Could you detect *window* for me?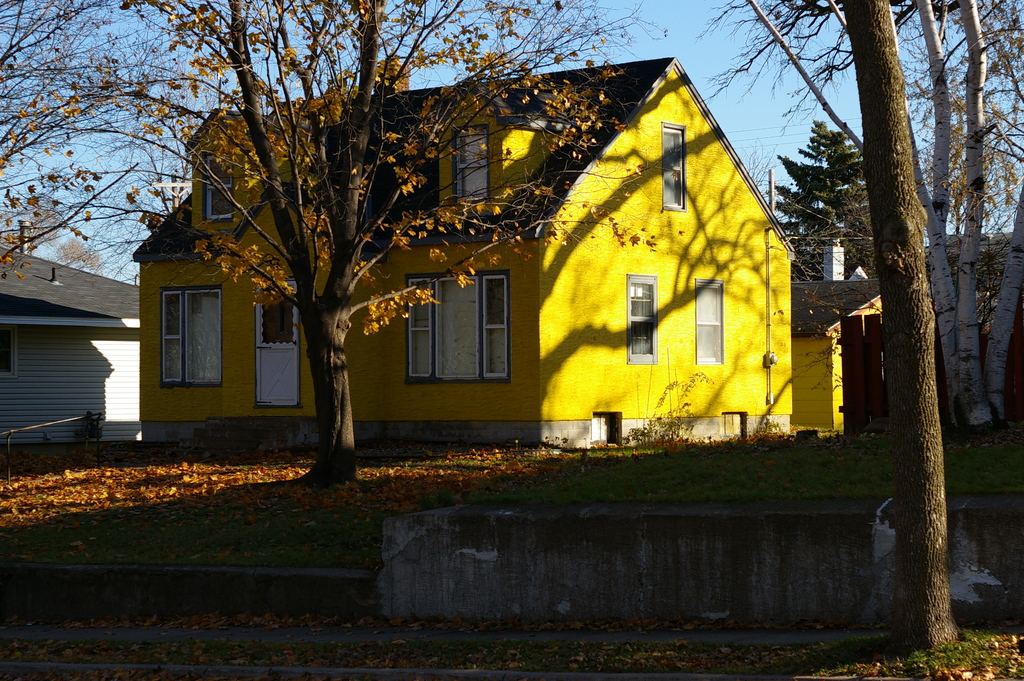
Detection result: bbox=[453, 122, 493, 205].
